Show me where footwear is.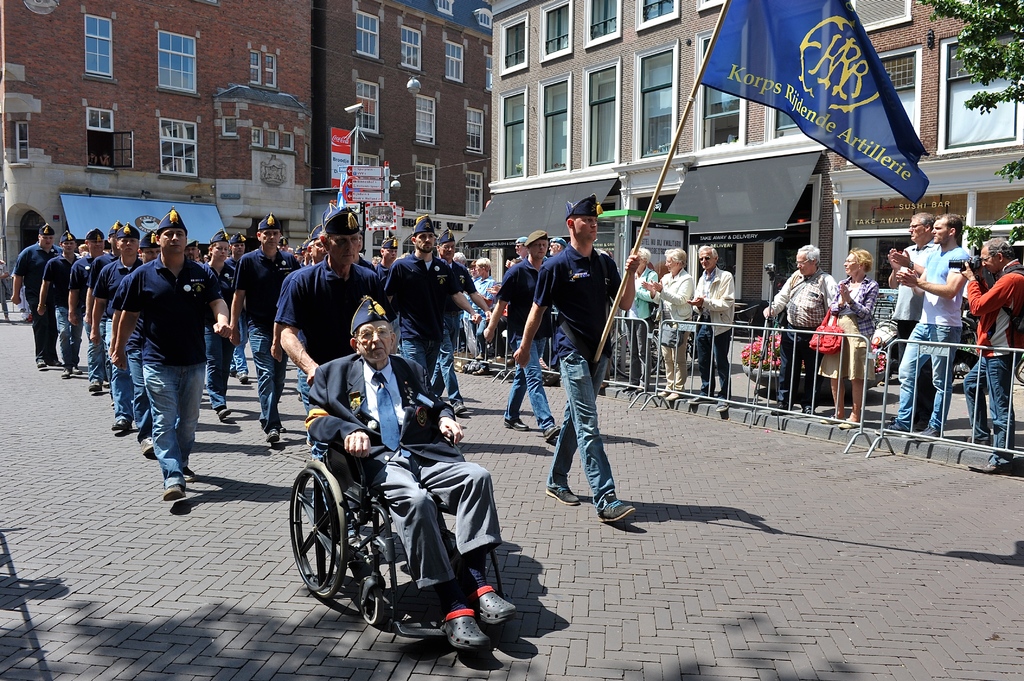
footwear is at [543, 481, 582, 508].
